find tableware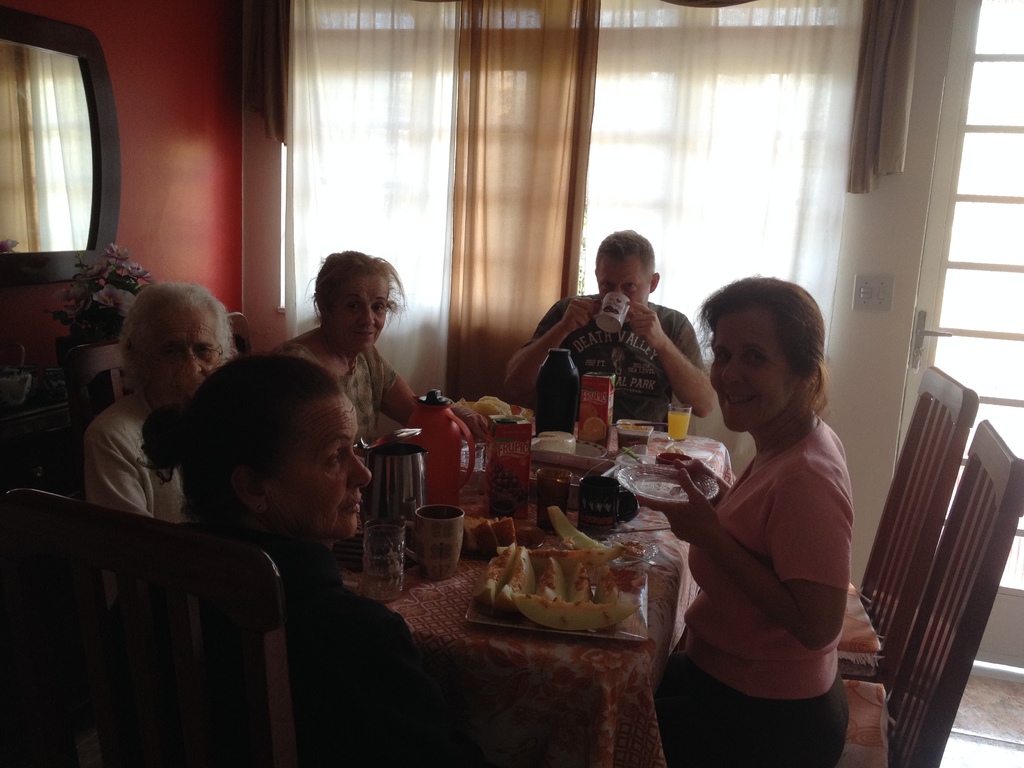
[668, 403, 692, 436]
